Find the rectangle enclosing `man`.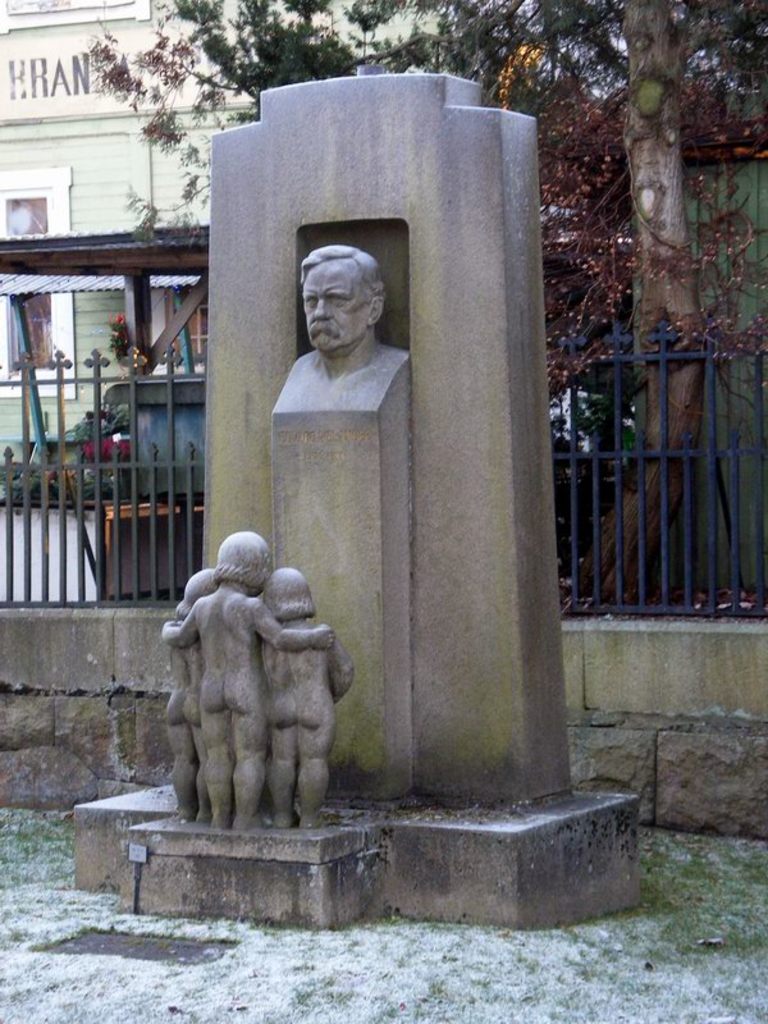
locate(160, 568, 224, 812).
